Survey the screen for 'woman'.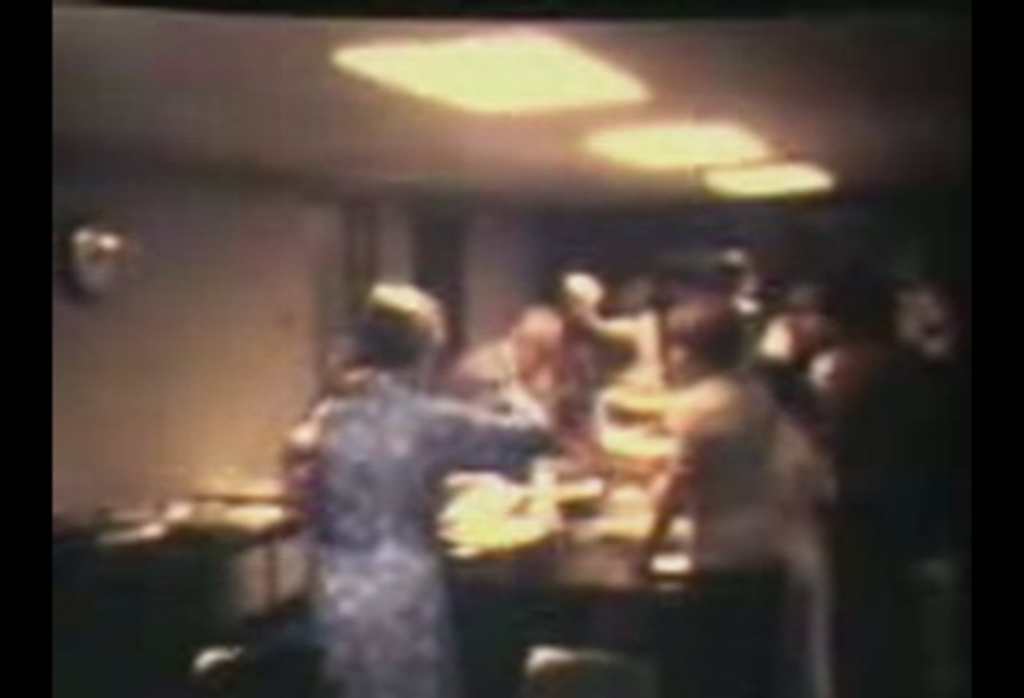
Survey found: <box>303,279,550,695</box>.
